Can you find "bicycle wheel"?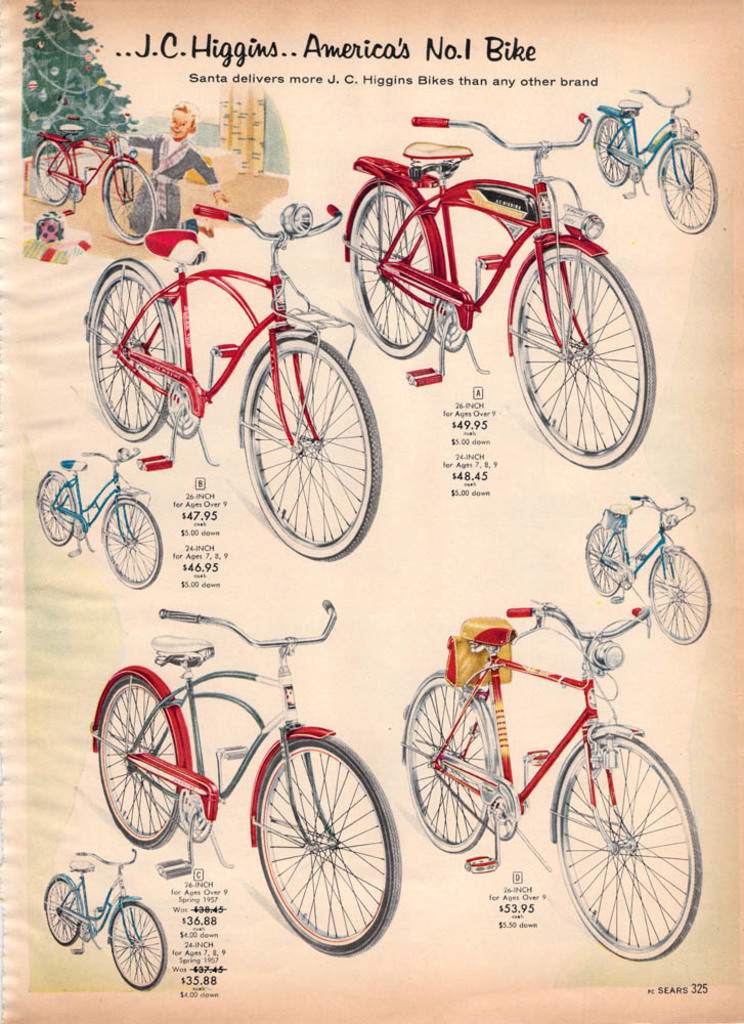
Yes, bounding box: 399,670,494,855.
